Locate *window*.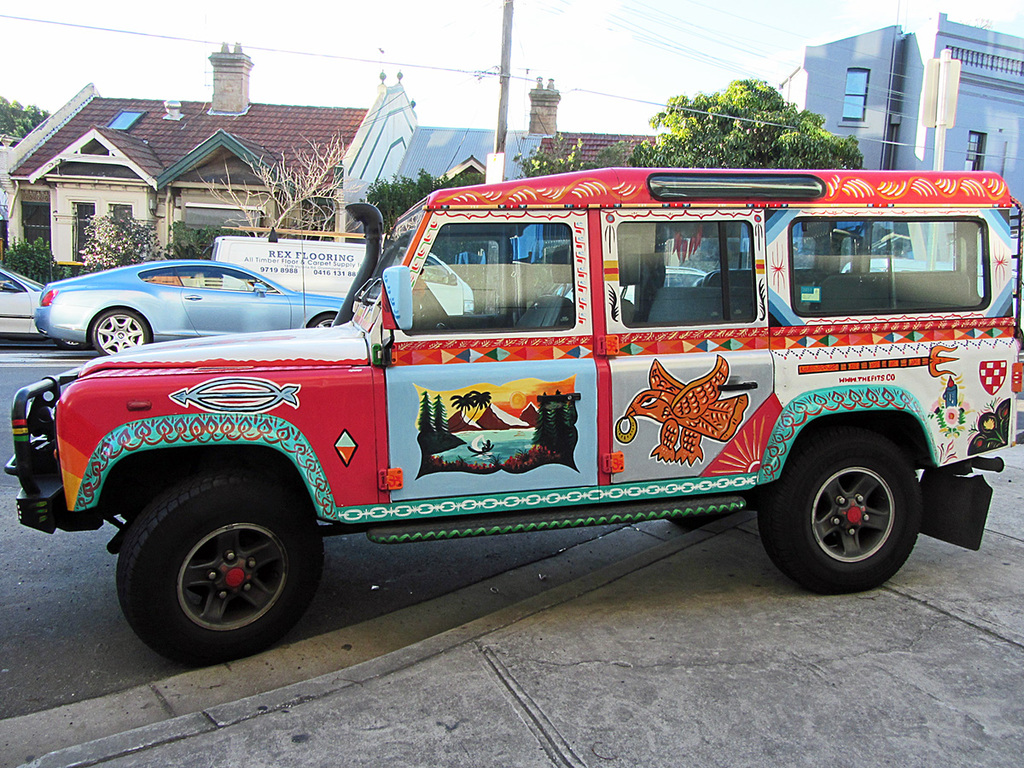
Bounding box: [837,68,868,126].
